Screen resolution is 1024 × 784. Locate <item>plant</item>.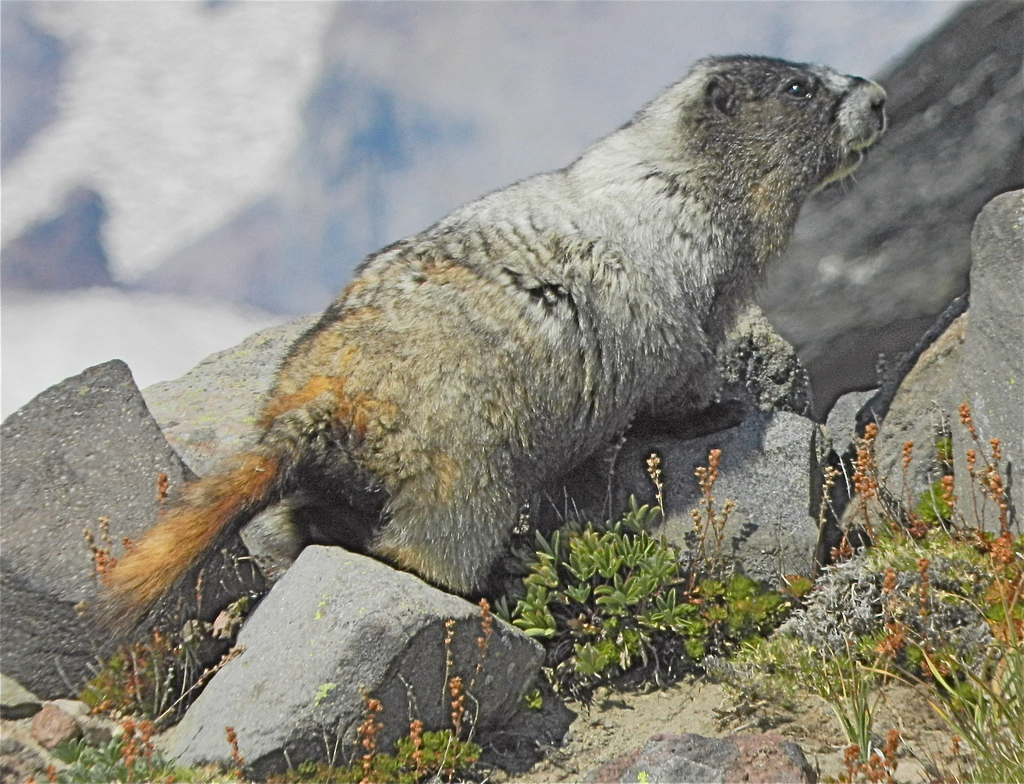
region(819, 416, 1023, 682).
